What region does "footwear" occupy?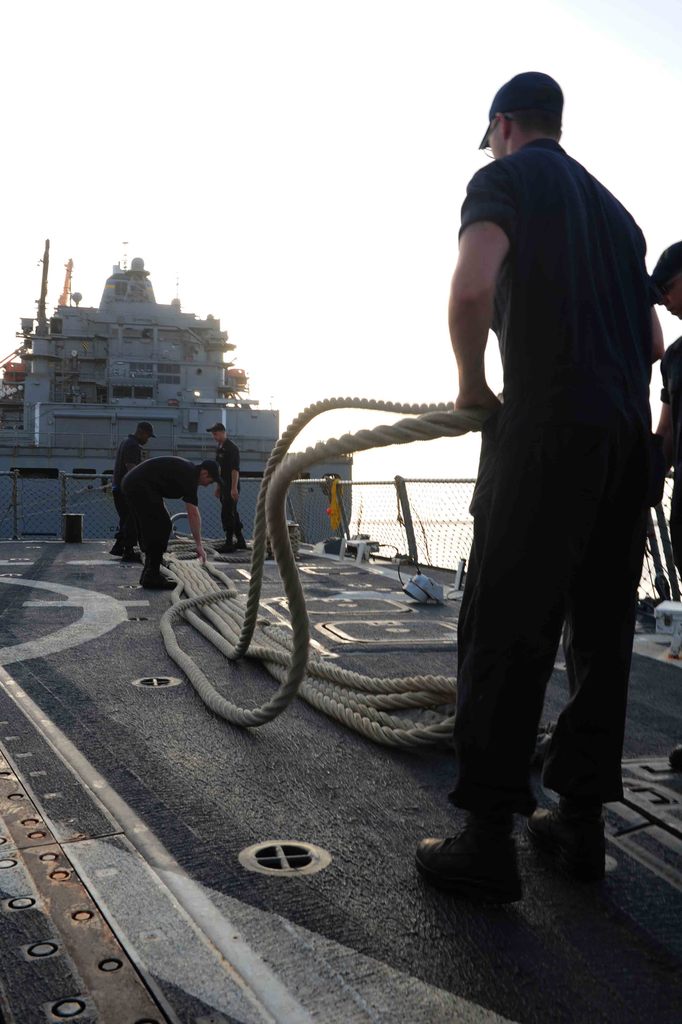
x1=233 y1=538 x2=250 y2=552.
